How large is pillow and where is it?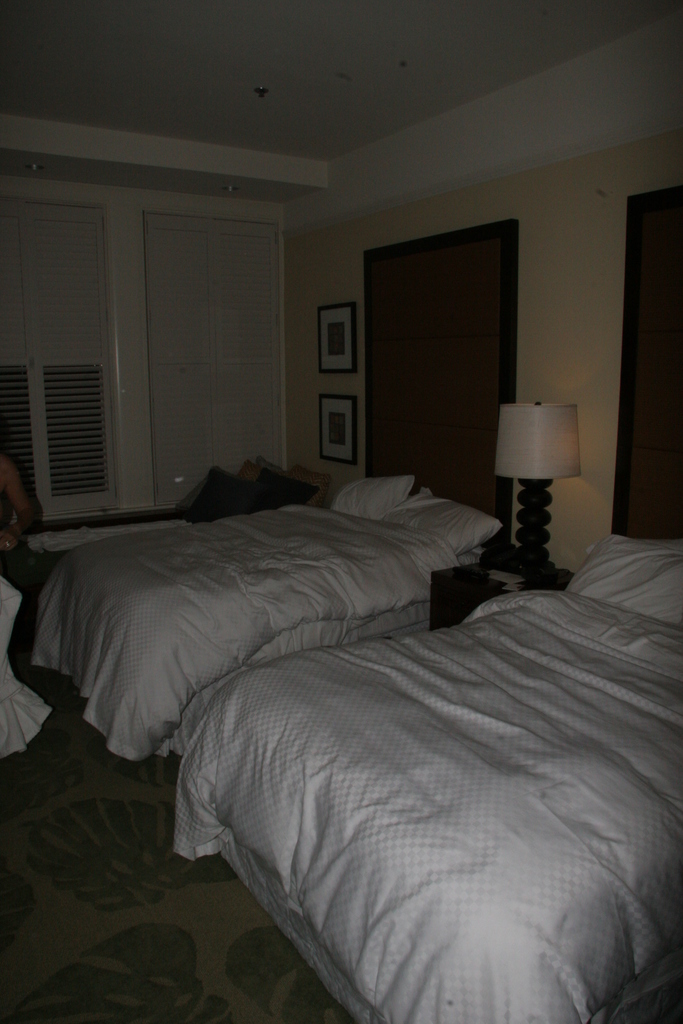
Bounding box: (571,537,682,630).
